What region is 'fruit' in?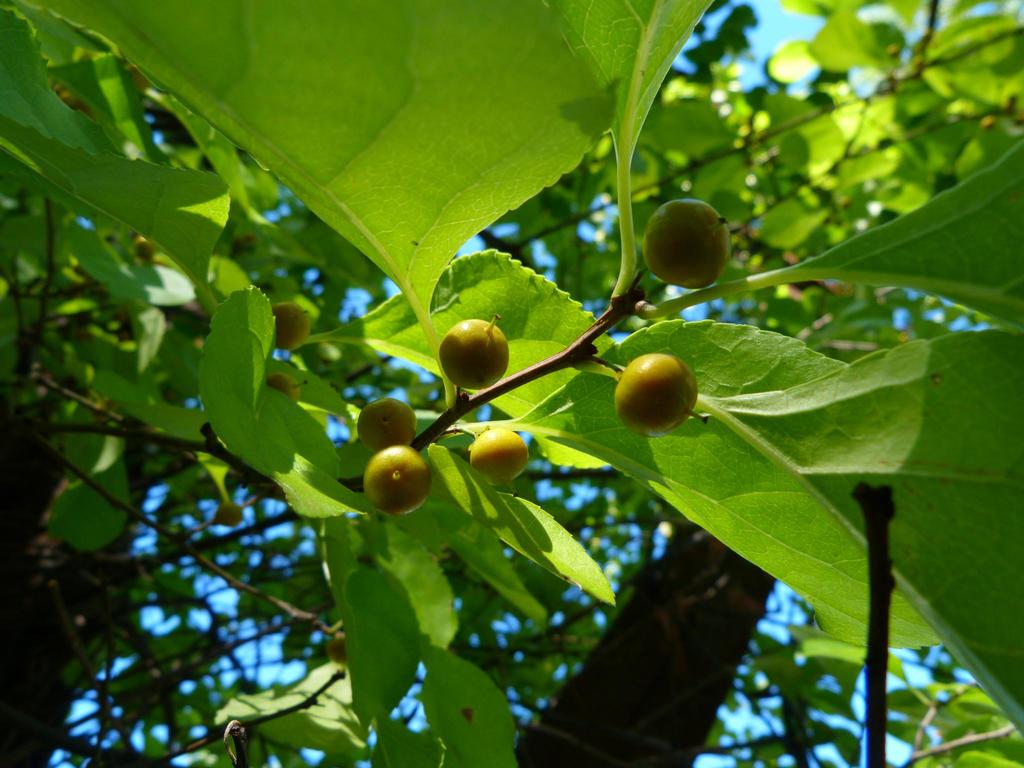
358 444 436 517.
